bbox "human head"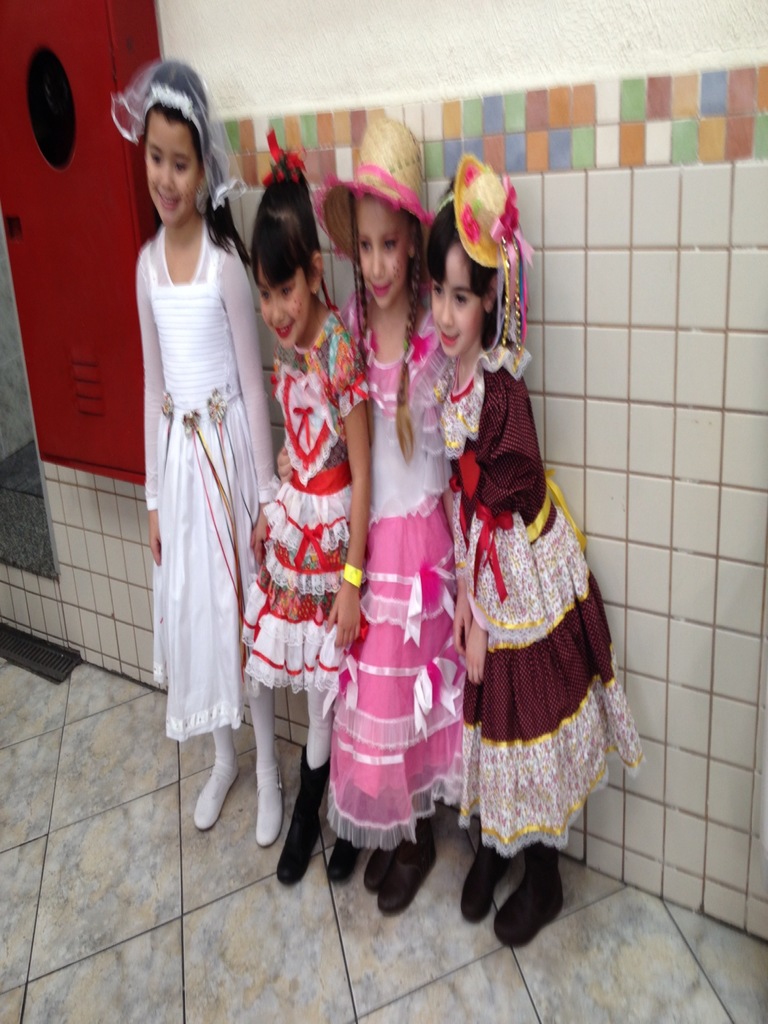
Rect(347, 115, 420, 305)
